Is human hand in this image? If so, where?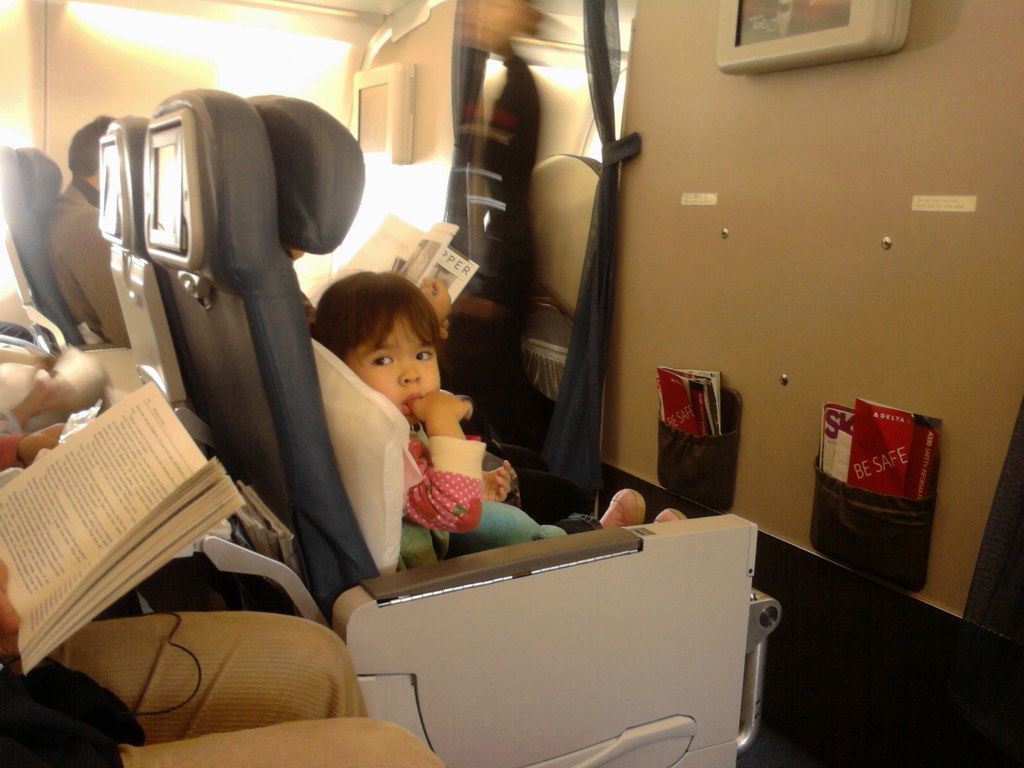
Yes, at {"x1": 409, "y1": 385, "x2": 472, "y2": 418}.
